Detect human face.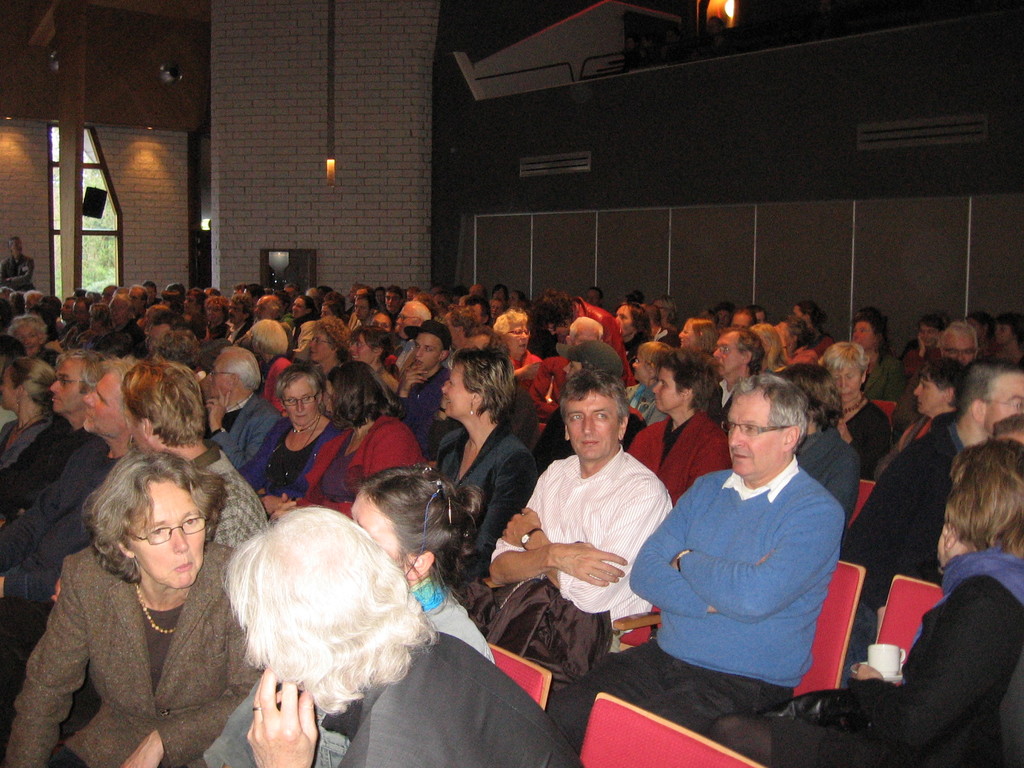
Detected at 47,362,79,428.
